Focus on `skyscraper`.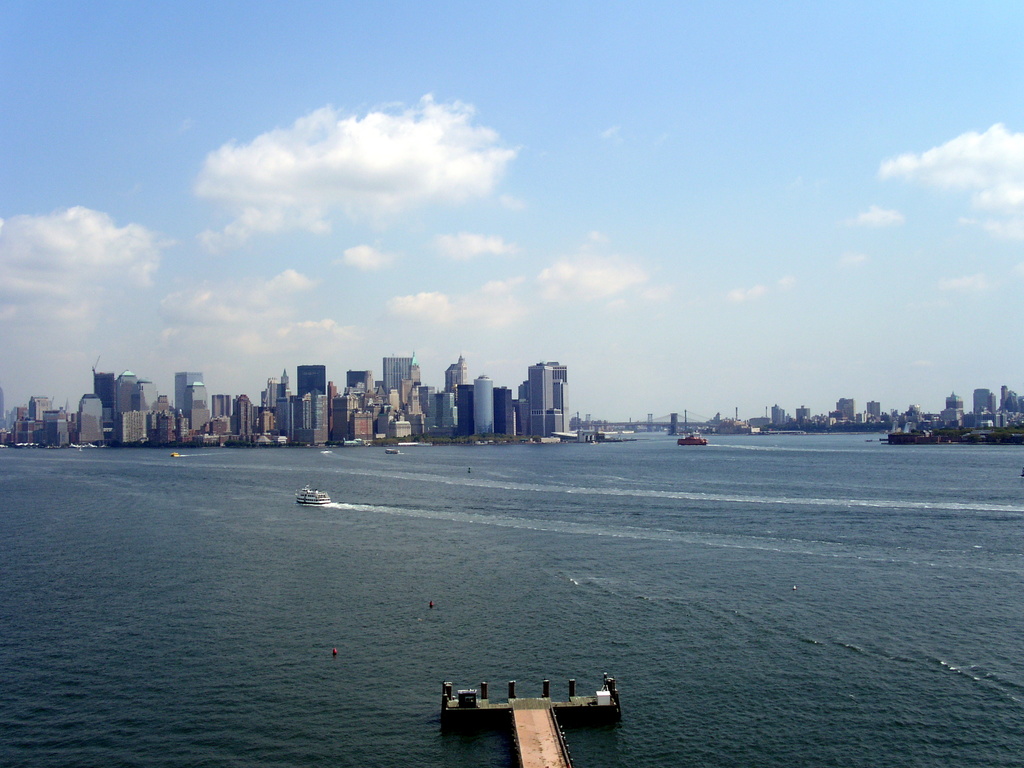
Focused at select_region(525, 362, 561, 431).
